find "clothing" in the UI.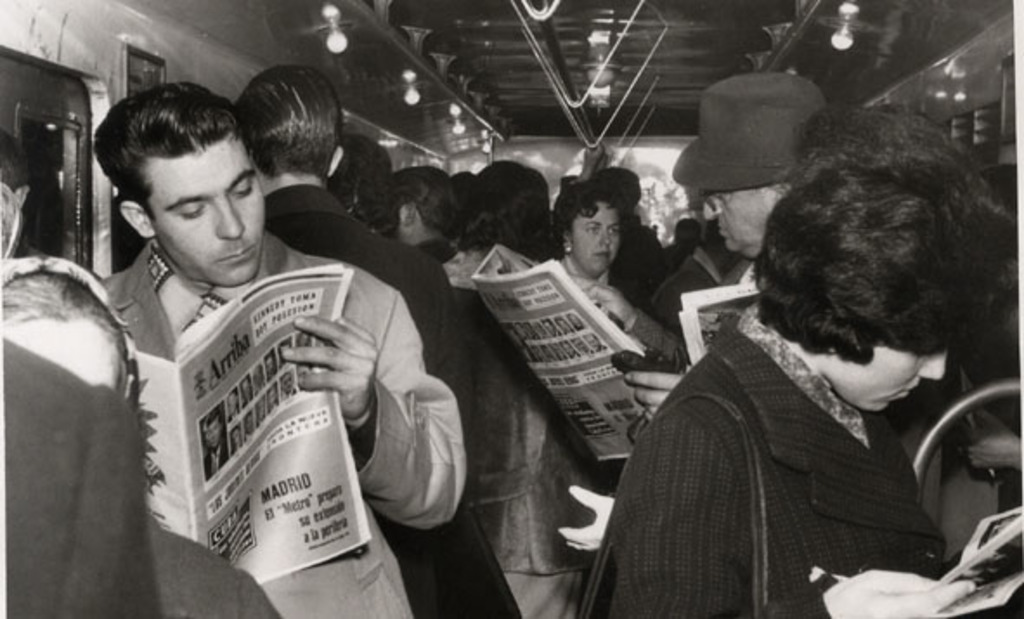
UI element at 146/508/298/617.
